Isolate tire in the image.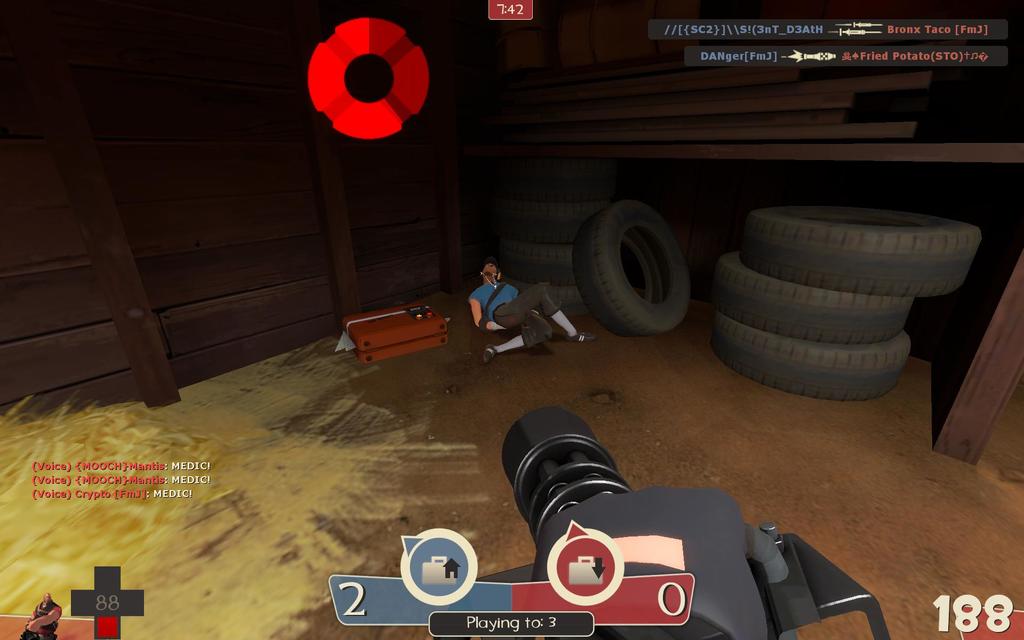
Isolated region: region(485, 237, 584, 273).
